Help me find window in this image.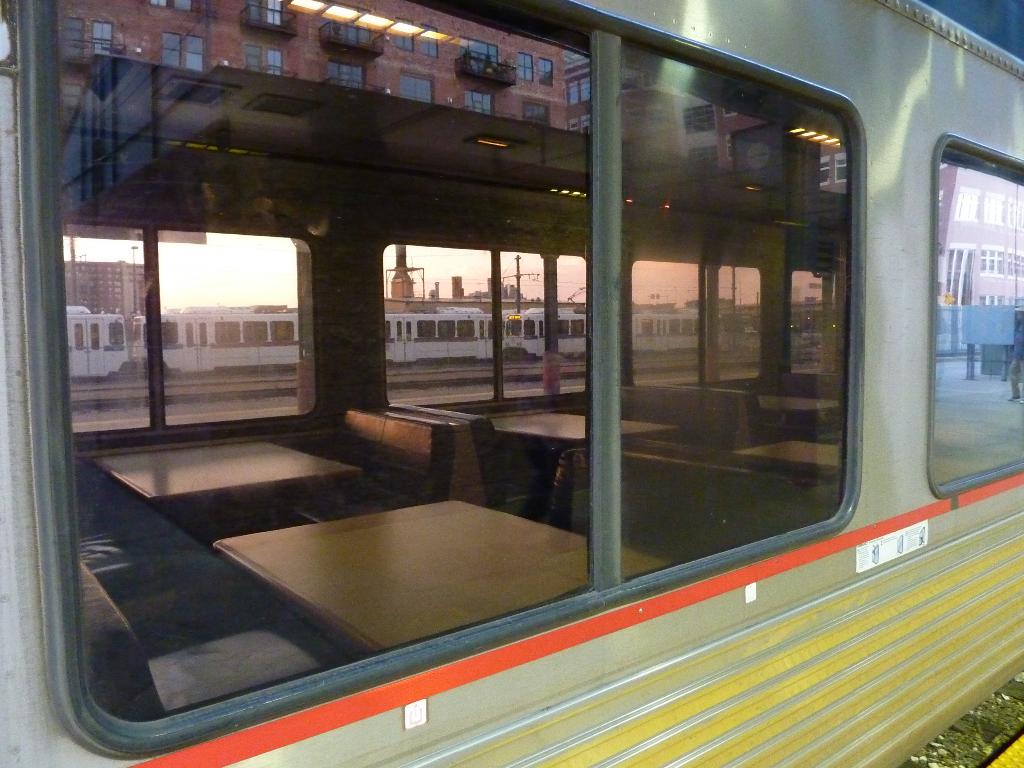
Found it: 540:56:554:83.
